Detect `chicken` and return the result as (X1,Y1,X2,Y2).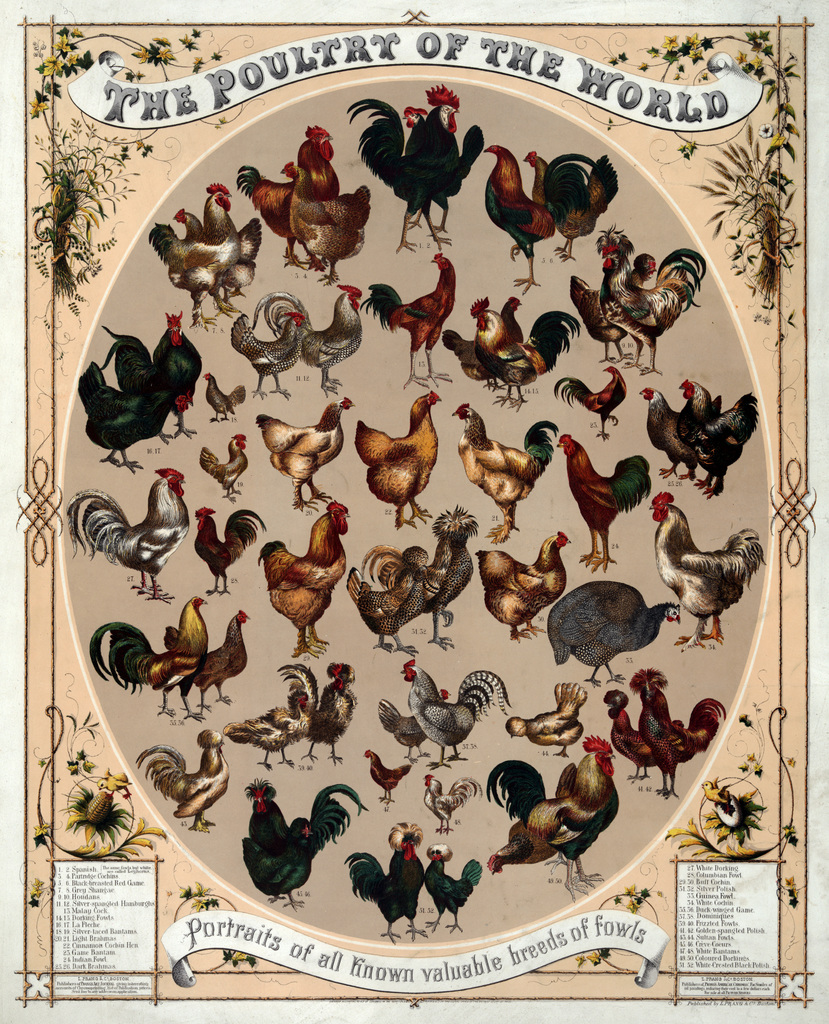
(197,432,255,504).
